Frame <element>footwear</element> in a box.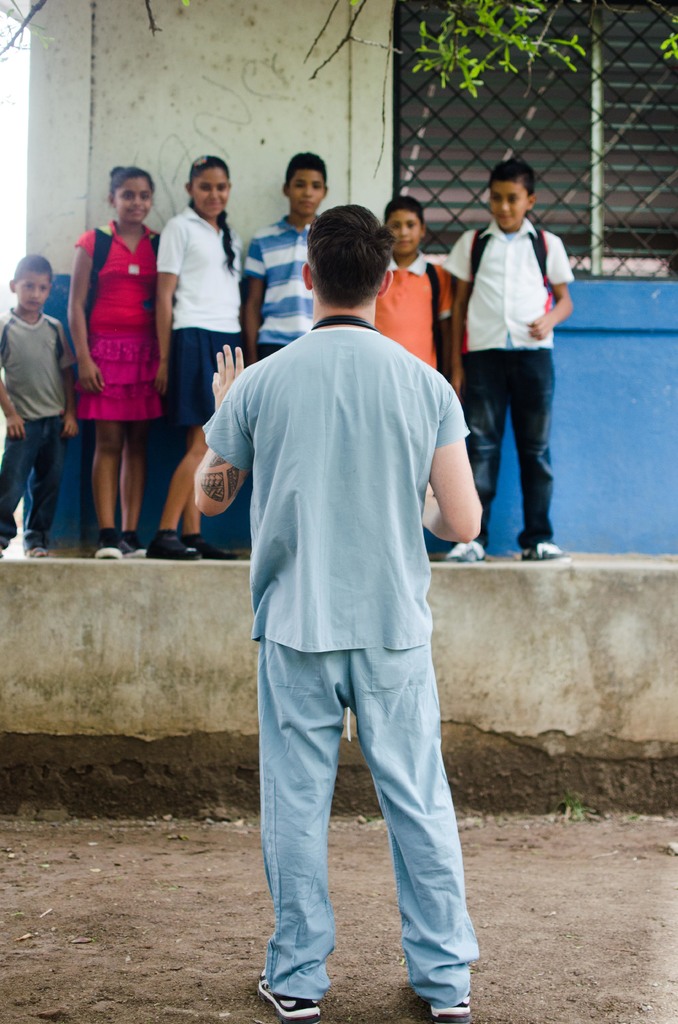
<box>428,986,476,1023</box>.
